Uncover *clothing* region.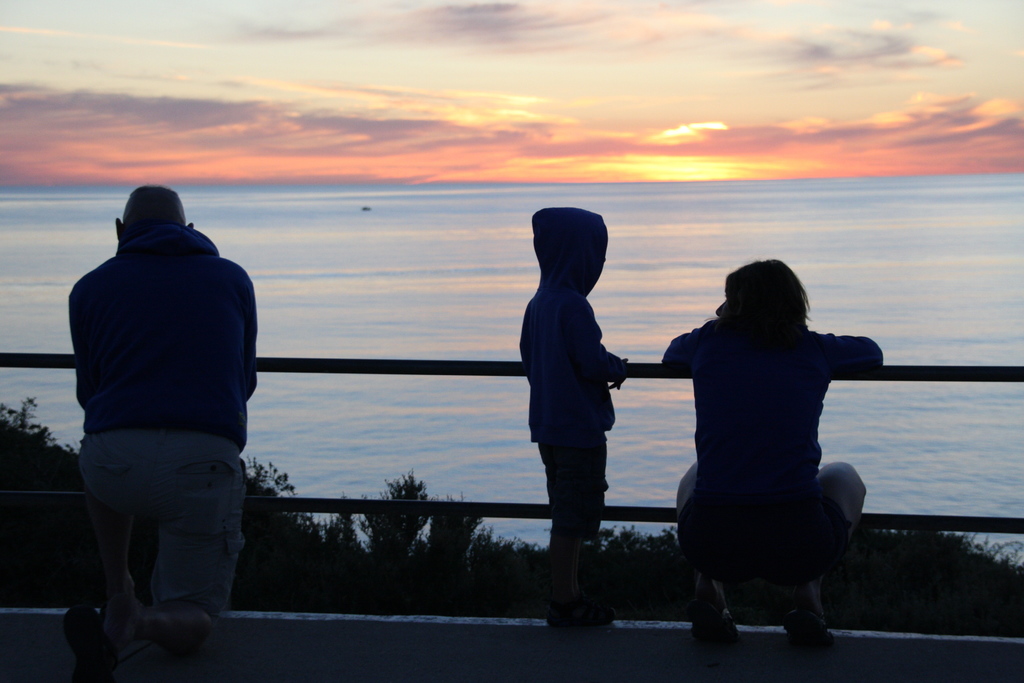
Uncovered: x1=67, y1=220, x2=270, y2=680.
